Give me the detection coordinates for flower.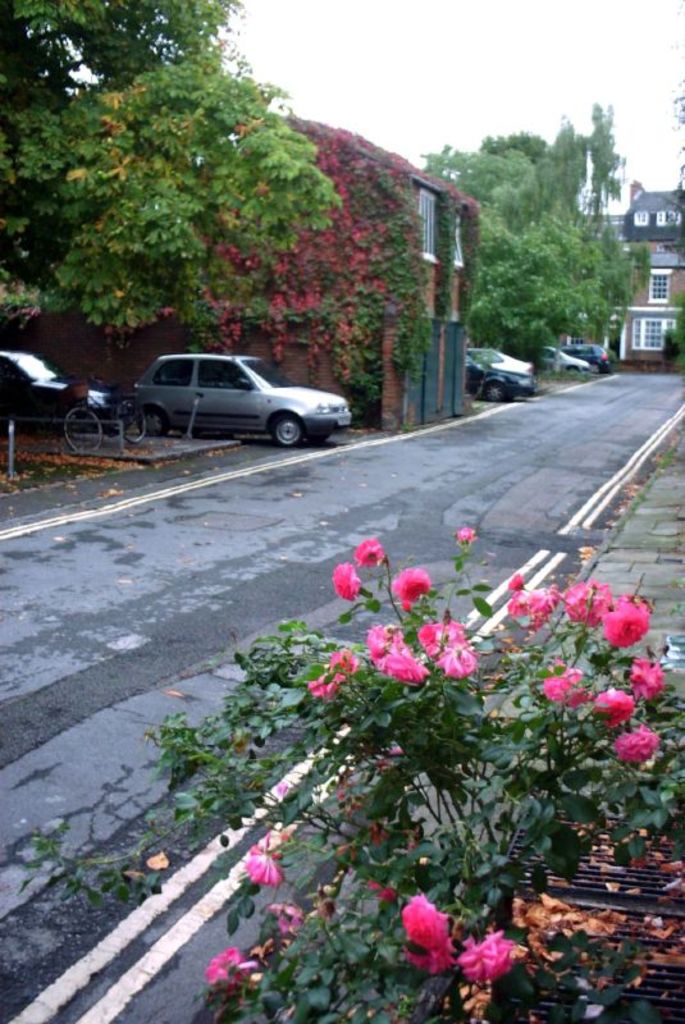
x1=370 y1=620 x2=405 y2=664.
